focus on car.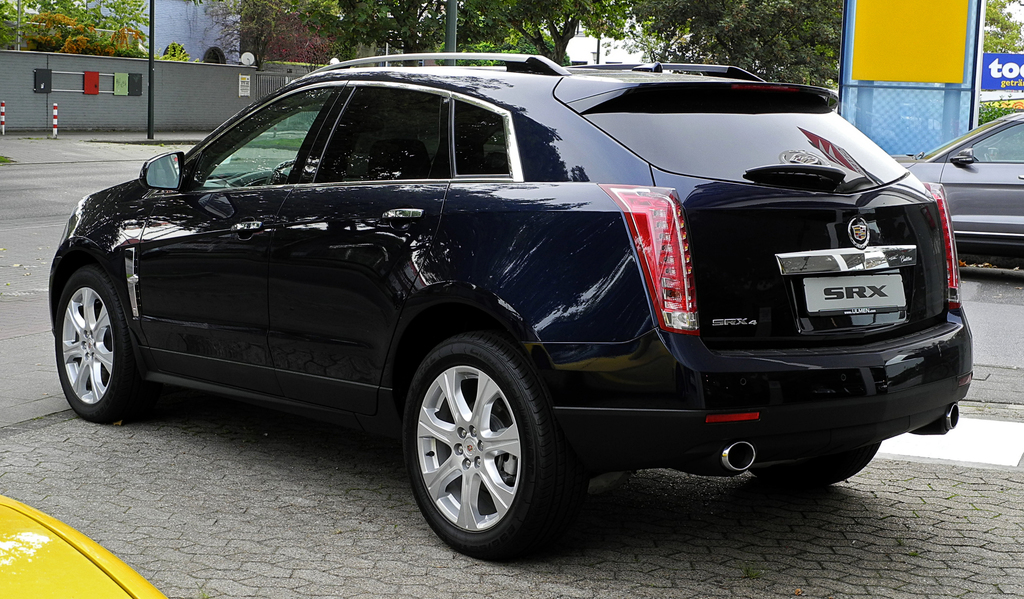
Focused at locate(44, 56, 973, 556).
